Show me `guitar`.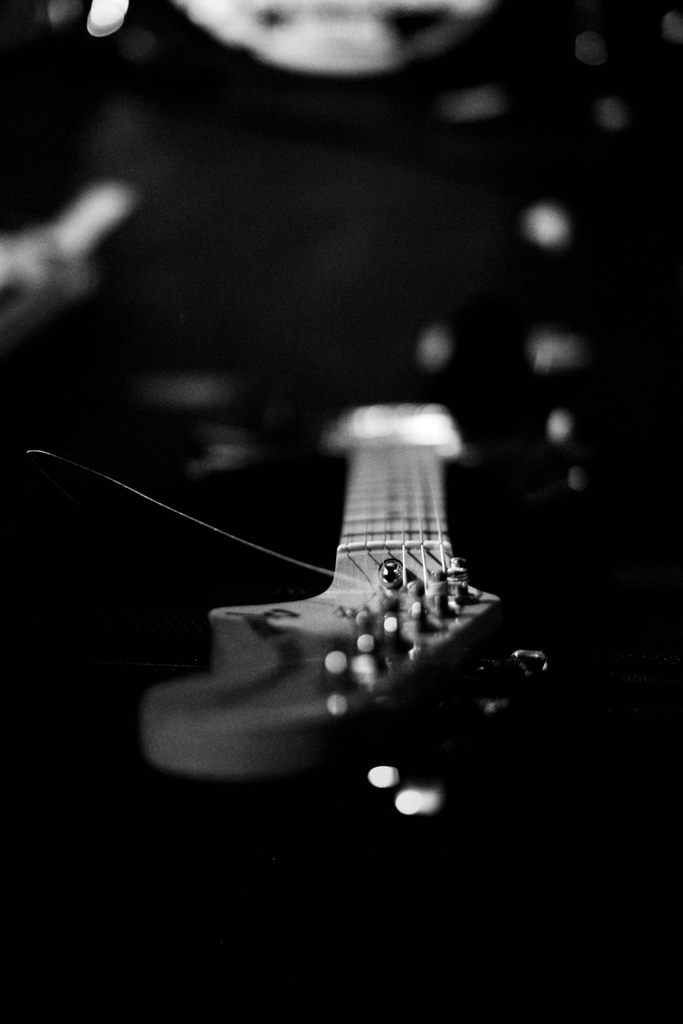
`guitar` is here: (141, 407, 504, 771).
